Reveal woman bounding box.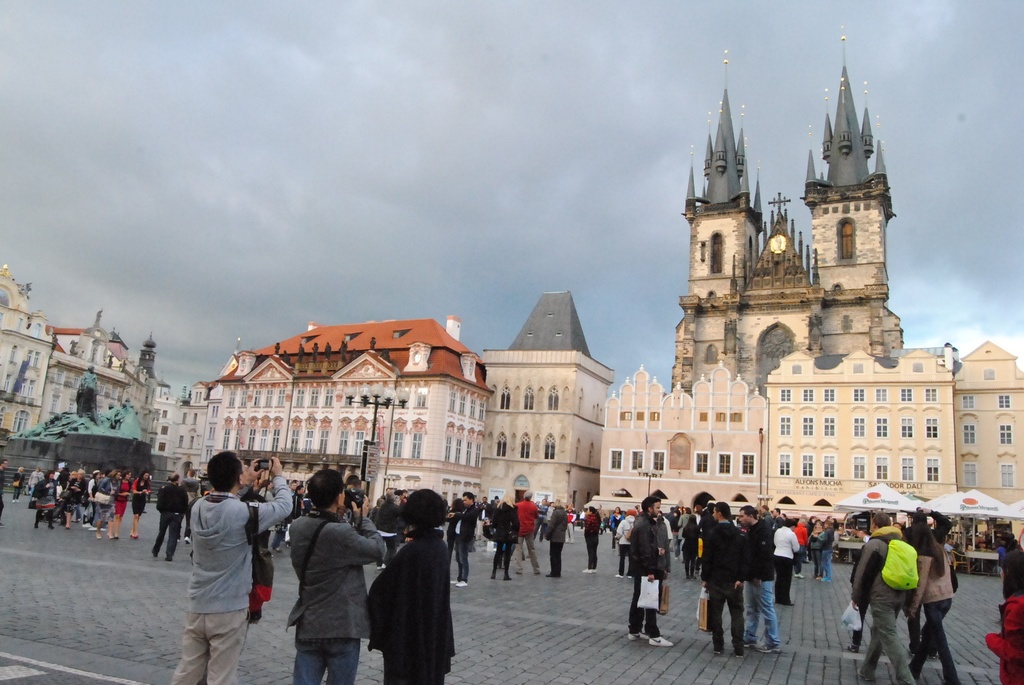
Revealed: [x1=89, y1=470, x2=118, y2=544].
